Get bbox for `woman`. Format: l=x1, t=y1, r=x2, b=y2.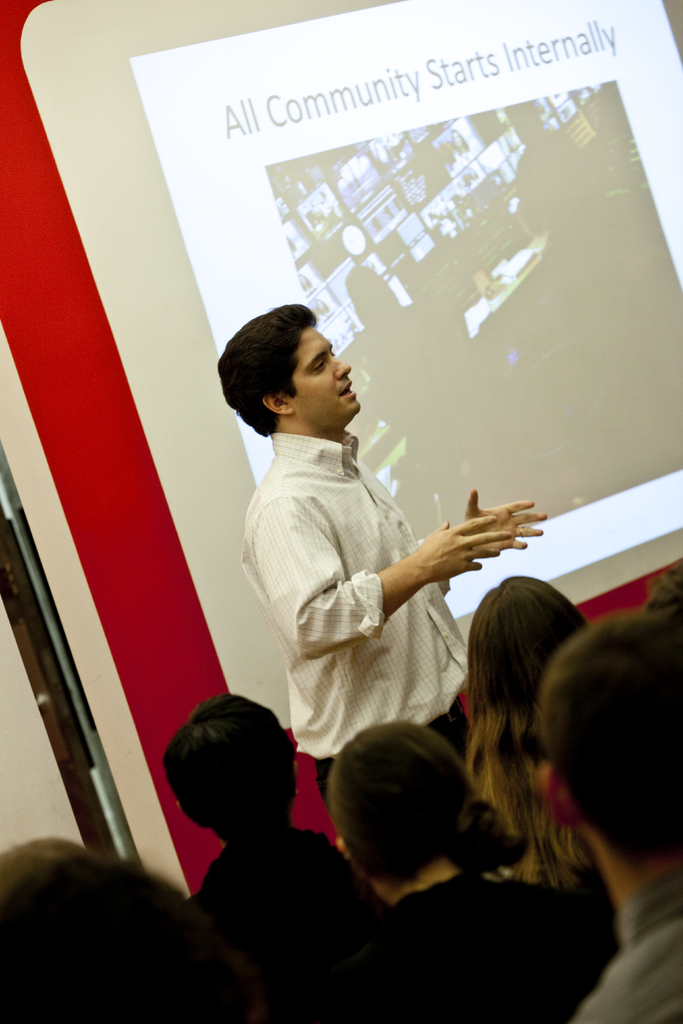
l=470, t=573, r=600, b=896.
